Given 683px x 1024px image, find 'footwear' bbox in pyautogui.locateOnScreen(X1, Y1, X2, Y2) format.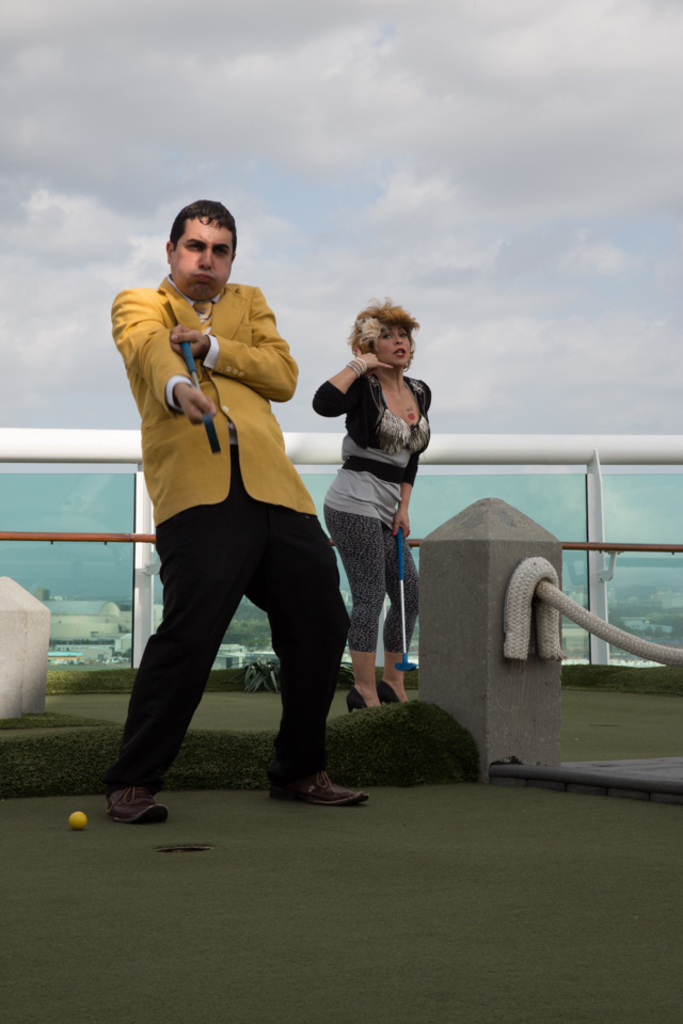
pyautogui.locateOnScreen(374, 675, 408, 702).
